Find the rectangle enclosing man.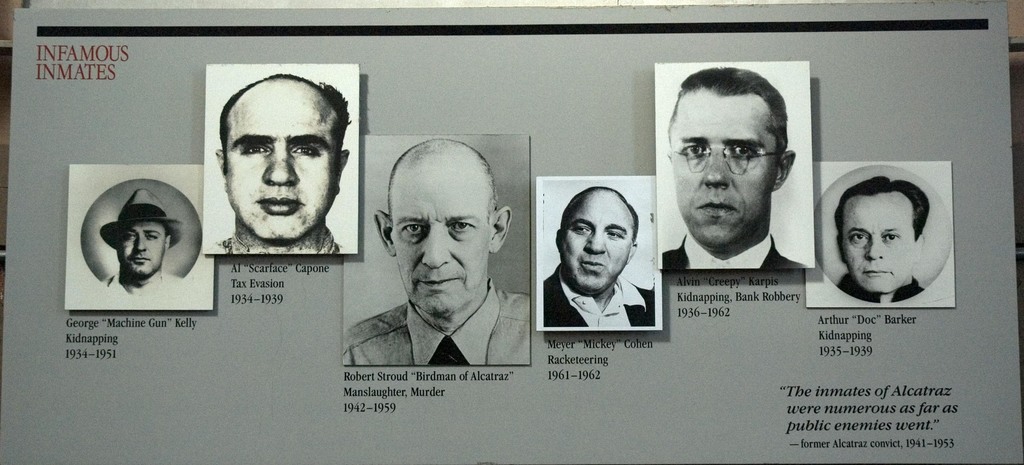
211,65,349,252.
